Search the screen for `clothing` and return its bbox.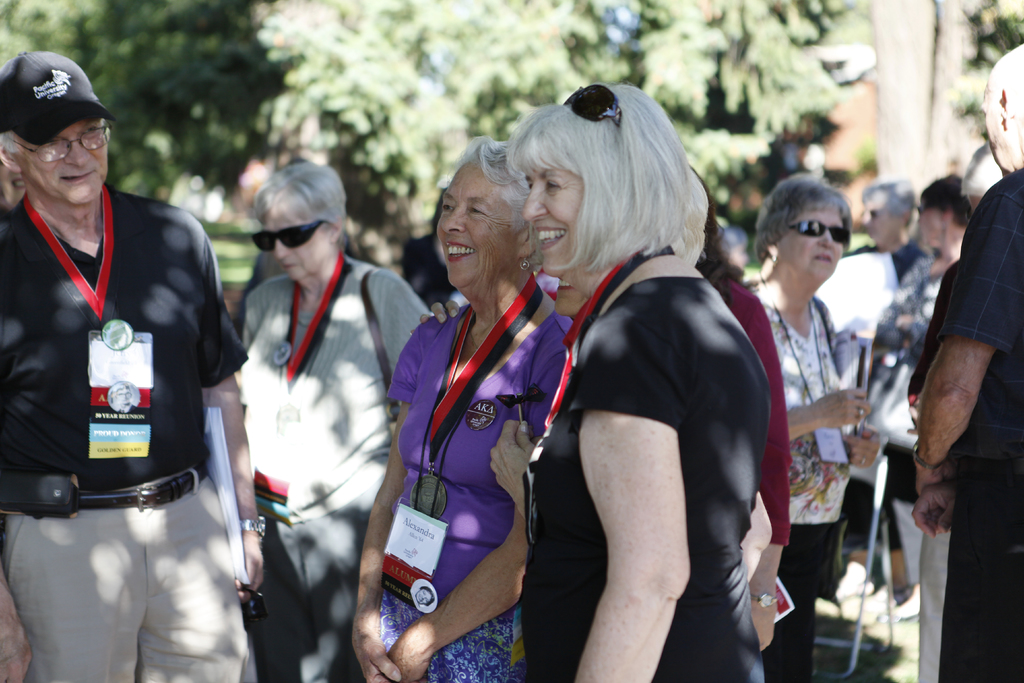
Found: [x1=0, y1=183, x2=248, y2=682].
